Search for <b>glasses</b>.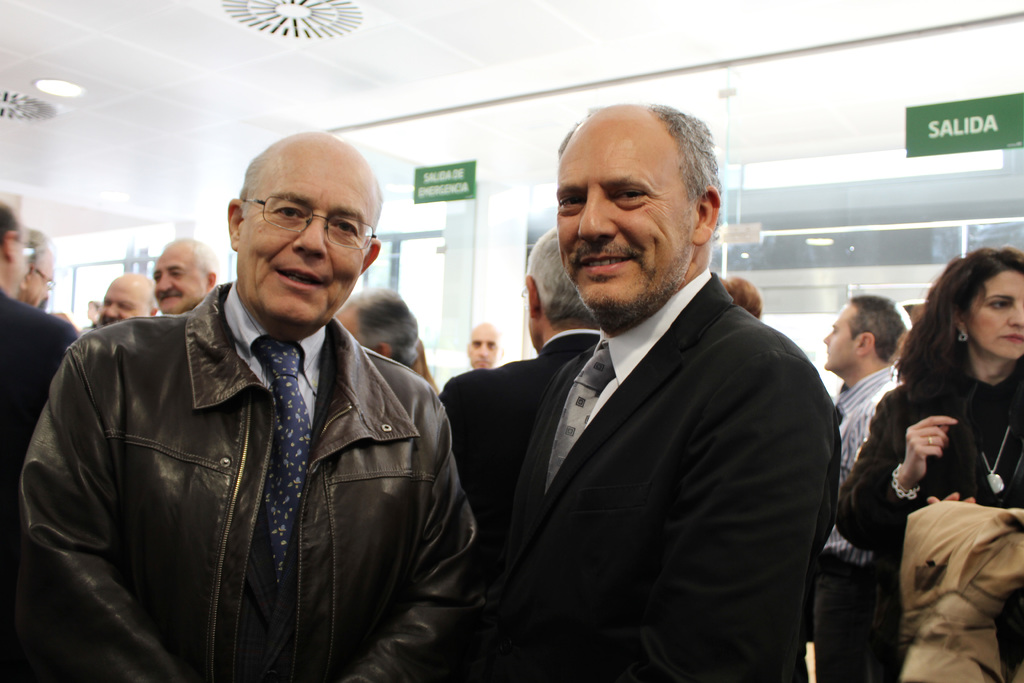
Found at [x1=233, y1=199, x2=373, y2=247].
